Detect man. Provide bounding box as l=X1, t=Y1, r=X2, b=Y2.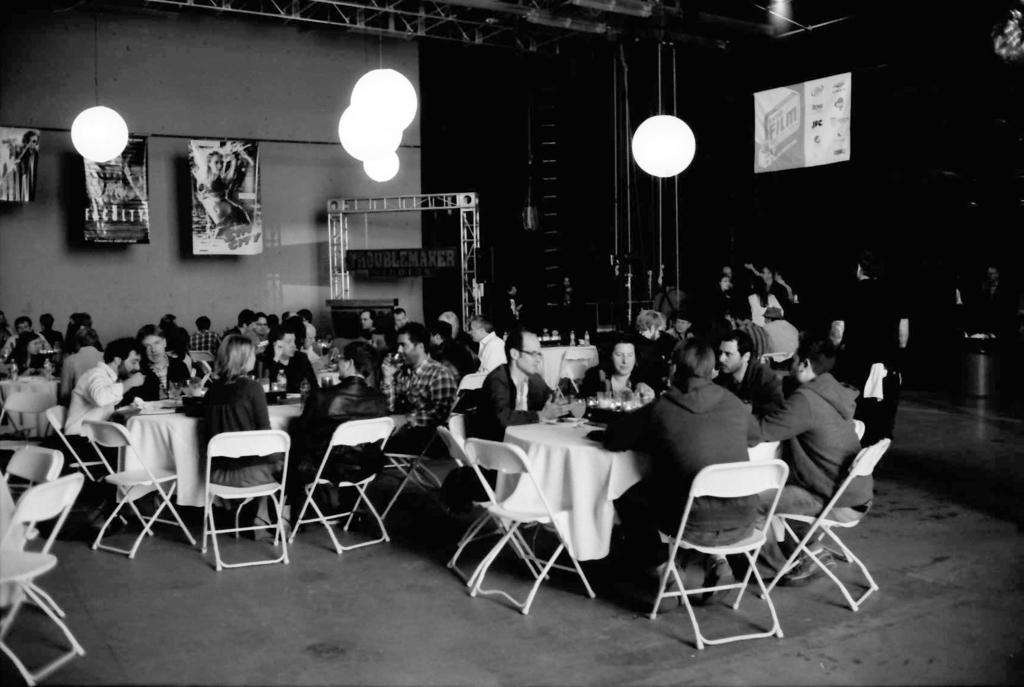
l=760, t=306, r=797, b=355.
